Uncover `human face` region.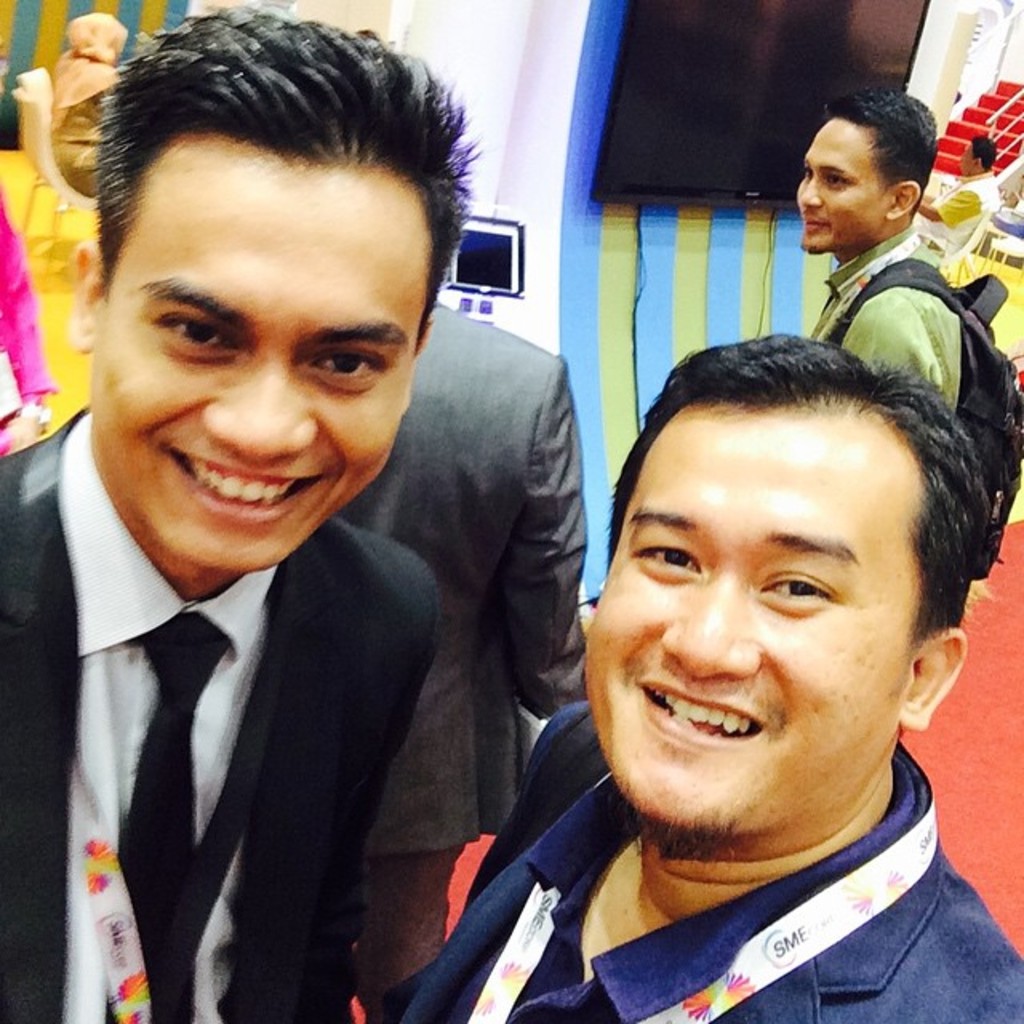
Uncovered: 94/126/432/570.
